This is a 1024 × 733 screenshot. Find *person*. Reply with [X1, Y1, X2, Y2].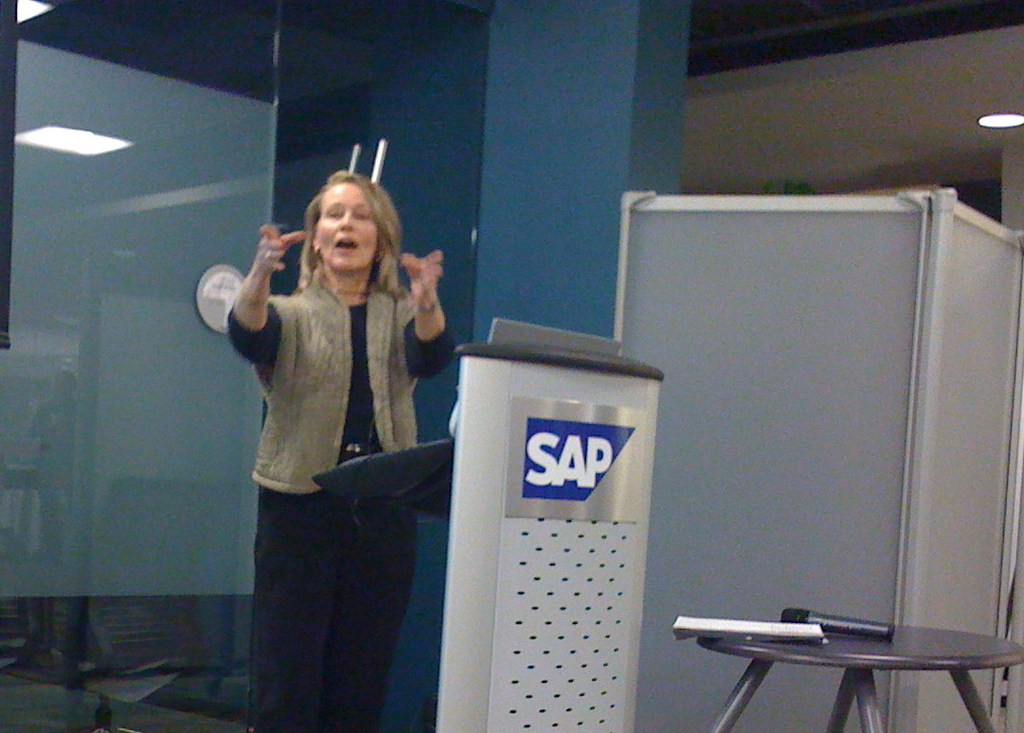
[207, 165, 440, 709].
